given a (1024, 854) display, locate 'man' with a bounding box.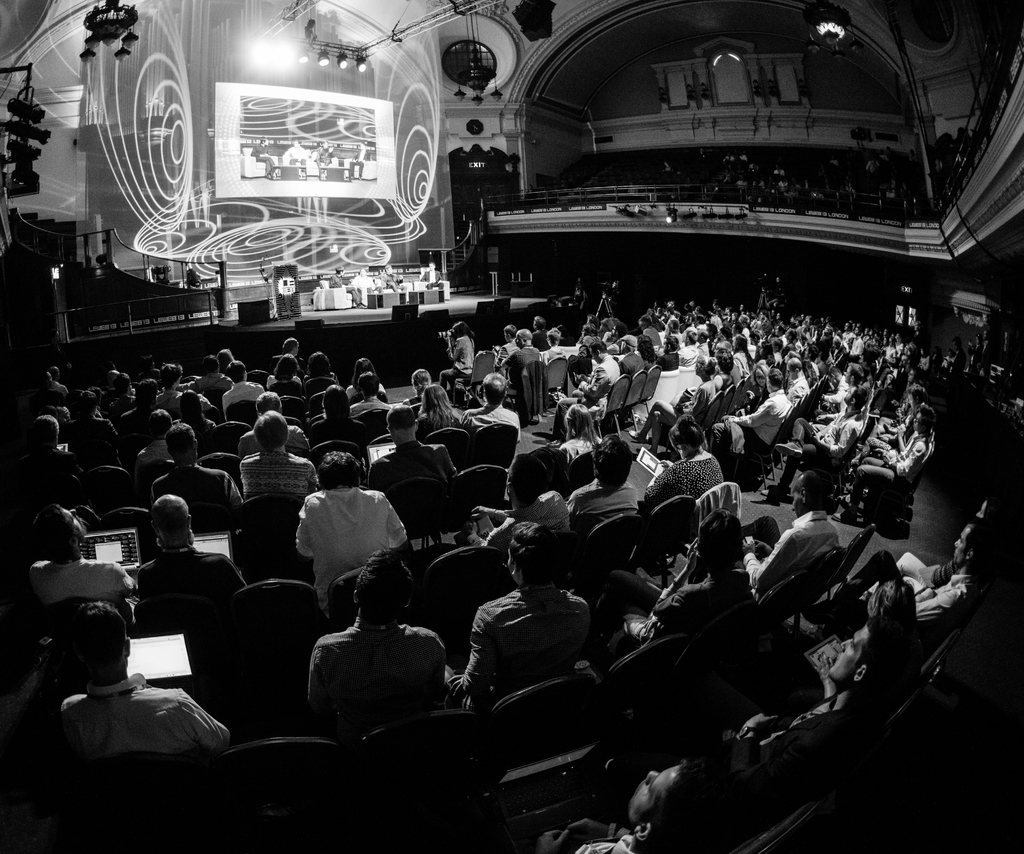
Located: bbox=(419, 261, 442, 302).
